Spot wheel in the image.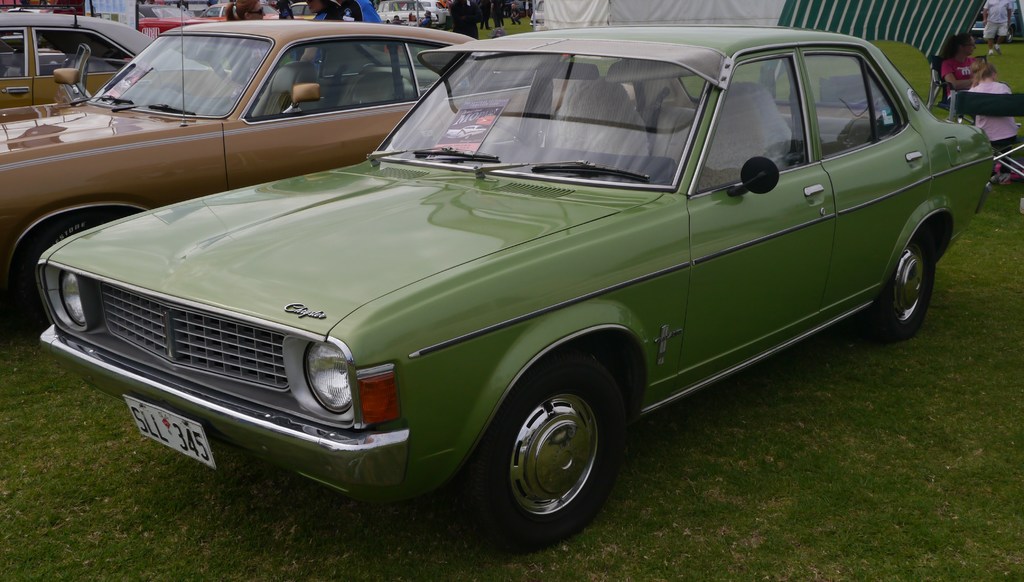
wheel found at 872,228,934,339.
